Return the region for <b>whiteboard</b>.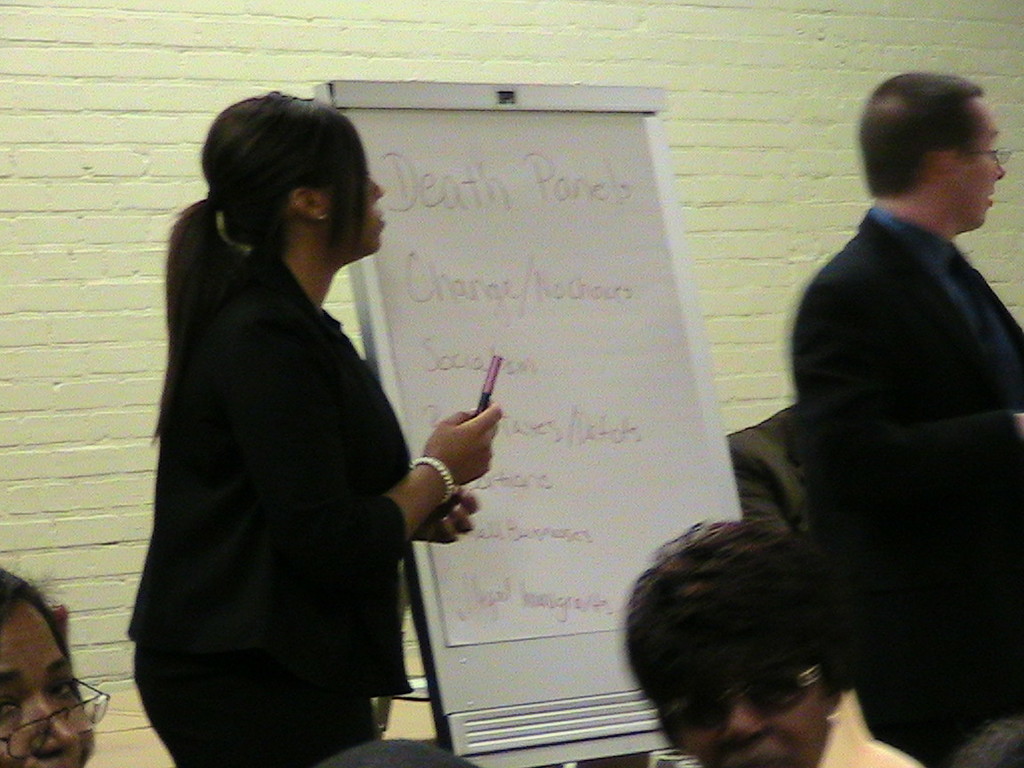
rect(312, 81, 748, 767).
